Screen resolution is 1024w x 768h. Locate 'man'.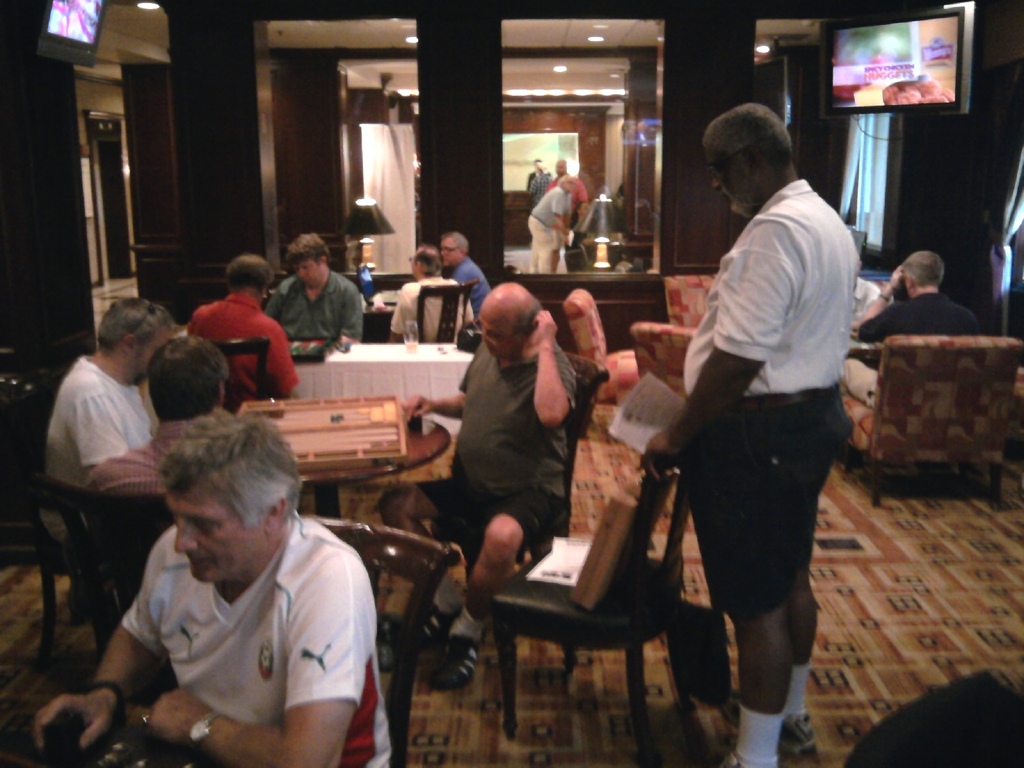
181,257,305,397.
